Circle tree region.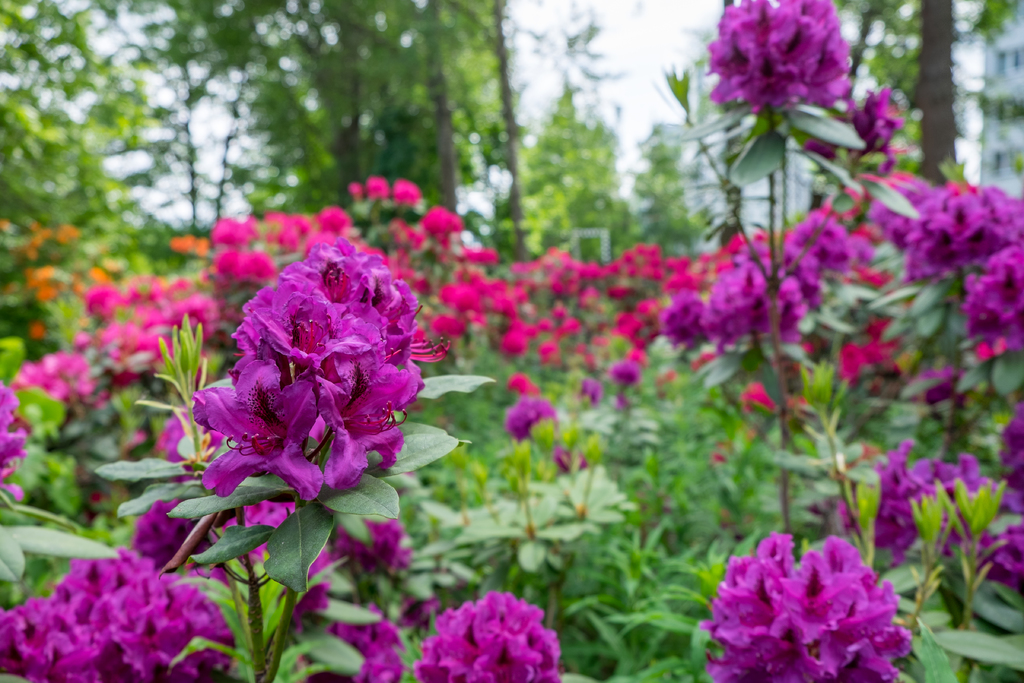
Region: {"x1": 628, "y1": 124, "x2": 705, "y2": 268}.
